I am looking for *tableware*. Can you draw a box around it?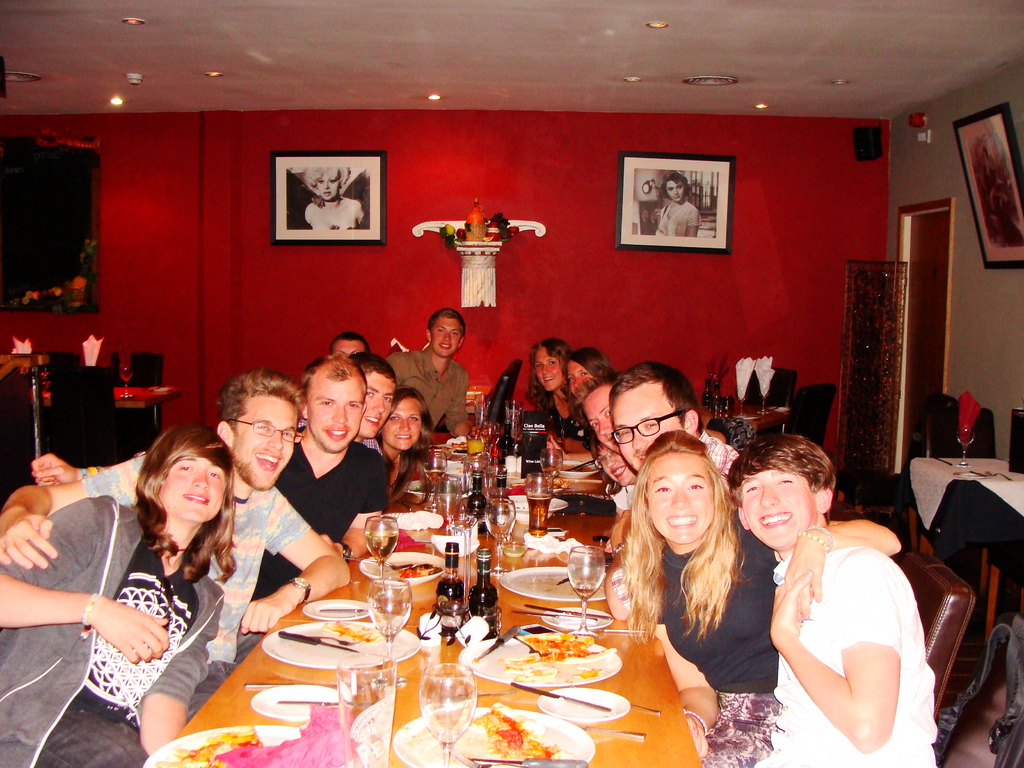
Sure, the bounding box is crop(737, 390, 745, 420).
